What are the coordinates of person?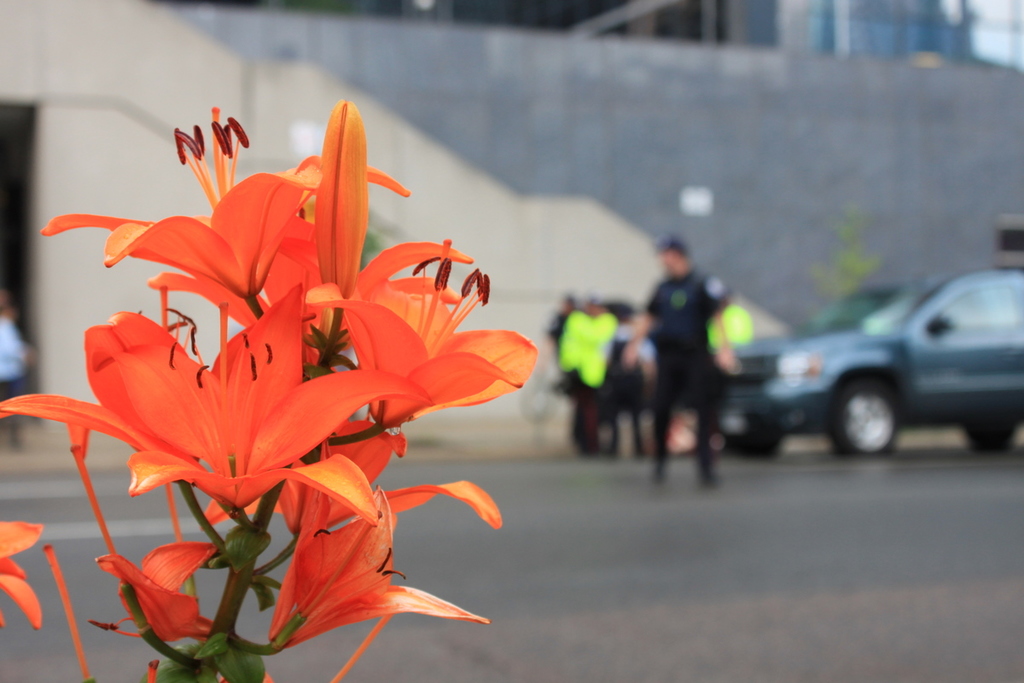
[x1=625, y1=233, x2=737, y2=486].
